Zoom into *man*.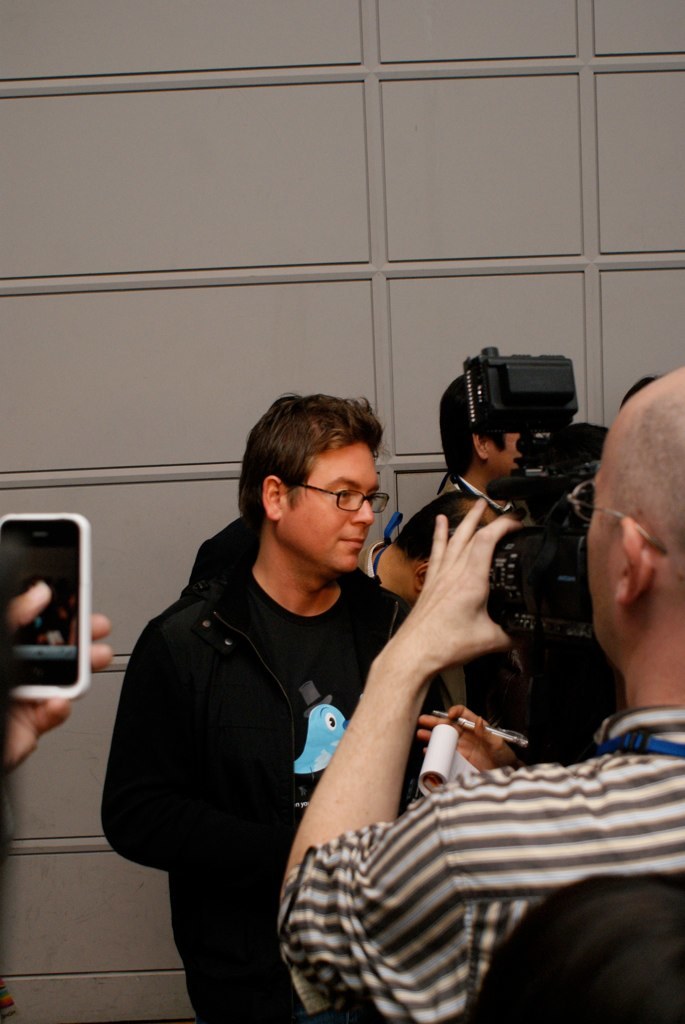
Zoom target: (x1=428, y1=368, x2=539, y2=695).
